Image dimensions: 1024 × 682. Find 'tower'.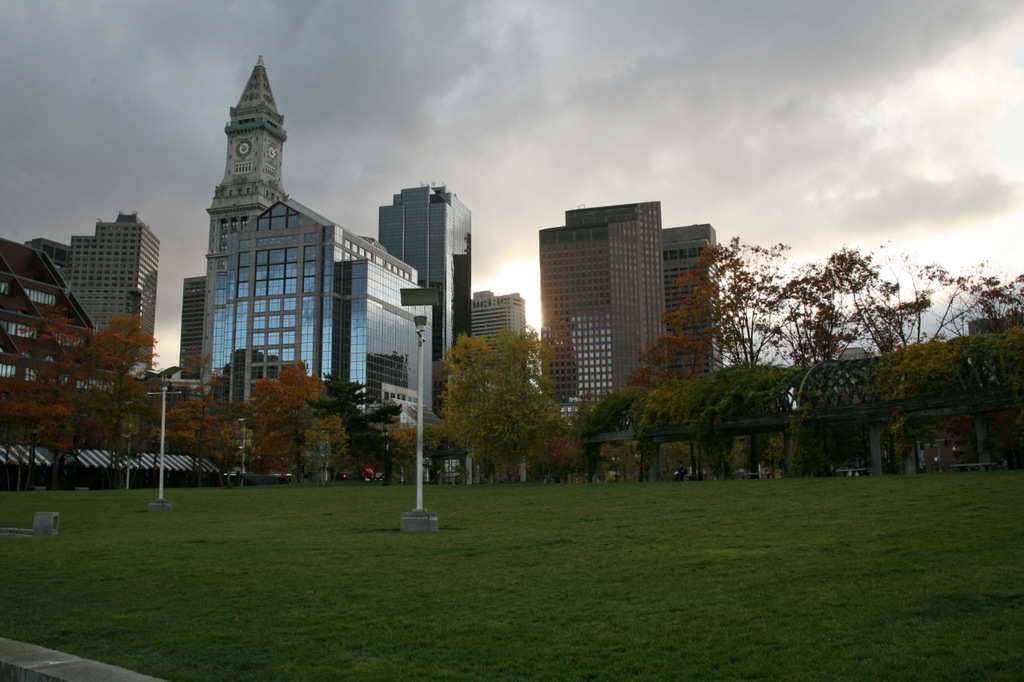
659/220/722/386.
